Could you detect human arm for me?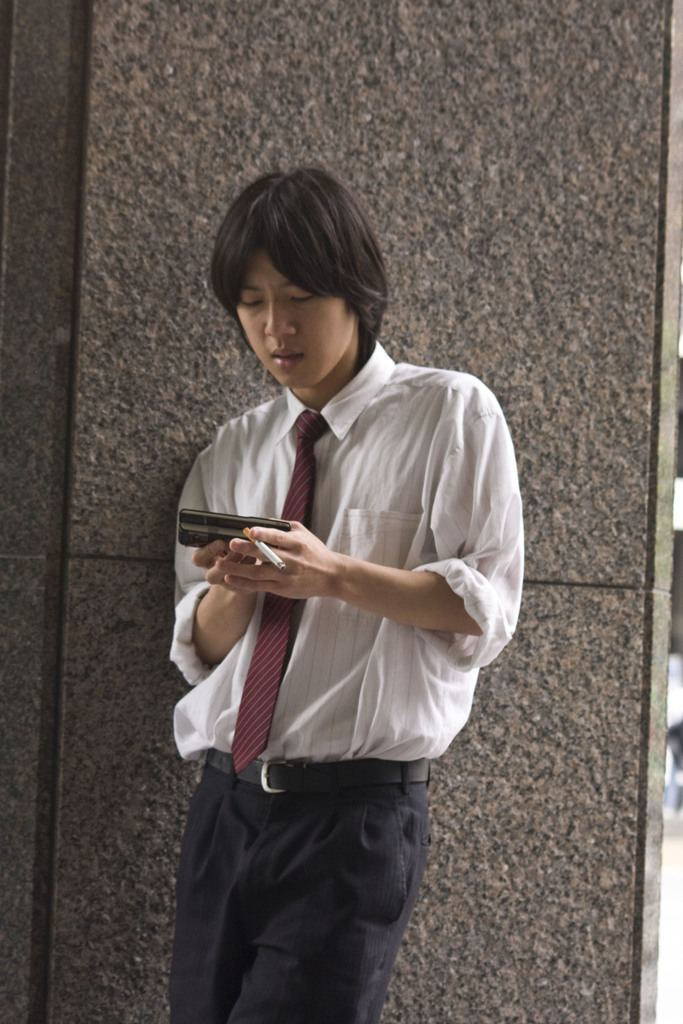
Detection result: crop(217, 373, 534, 678).
